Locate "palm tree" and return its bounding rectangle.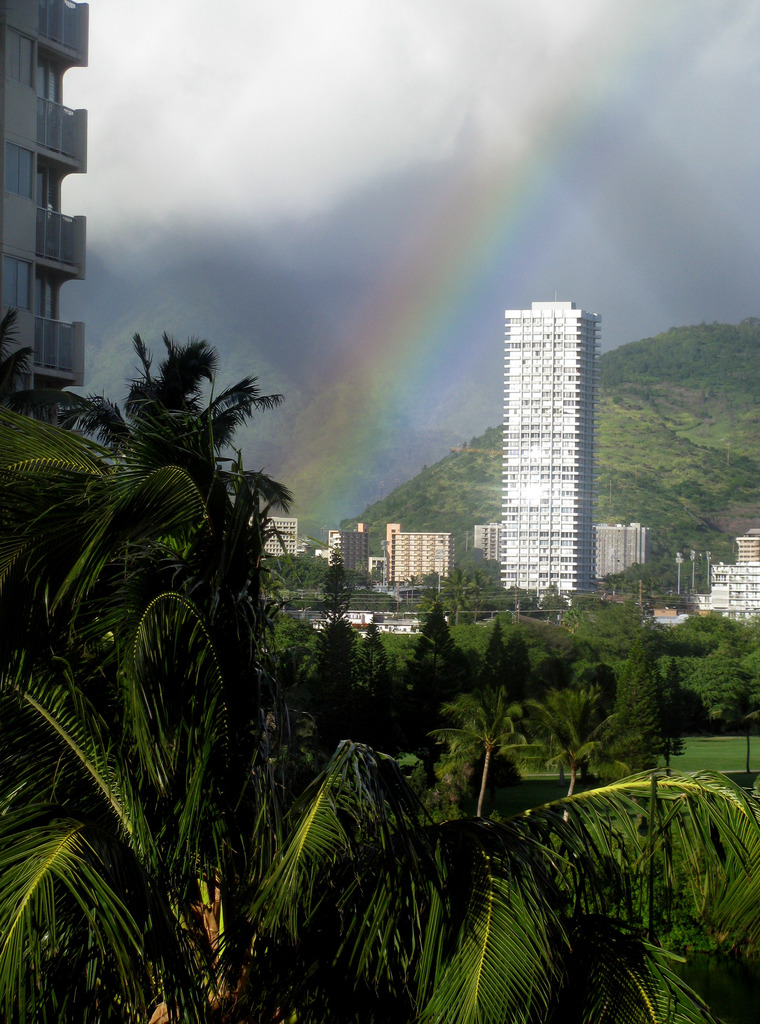
region(381, 684, 632, 991).
